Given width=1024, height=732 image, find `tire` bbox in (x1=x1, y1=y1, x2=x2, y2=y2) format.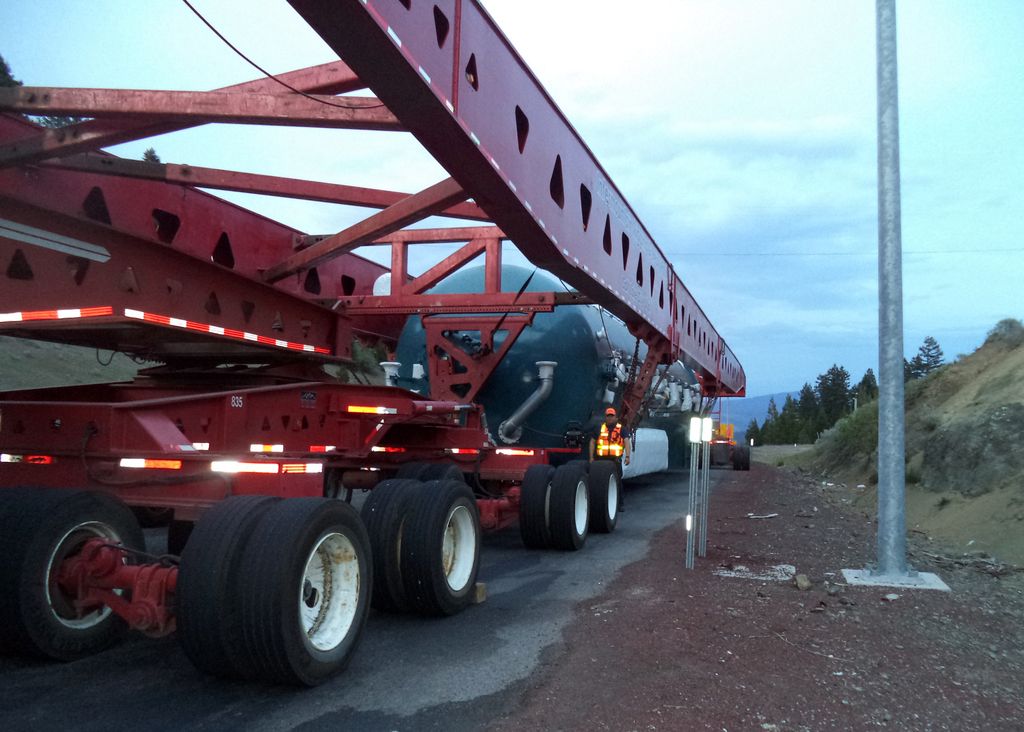
(x1=569, y1=460, x2=593, y2=526).
